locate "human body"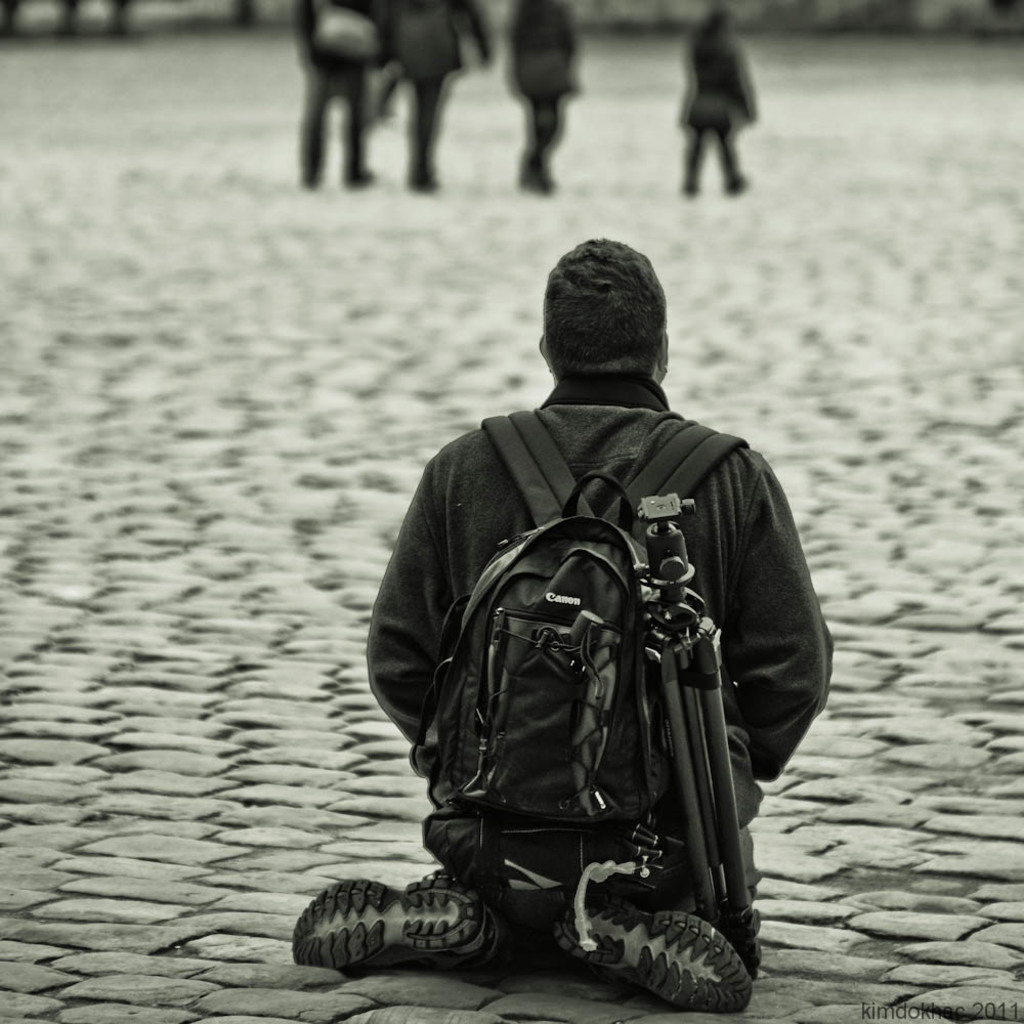
bbox=[382, 0, 492, 189]
